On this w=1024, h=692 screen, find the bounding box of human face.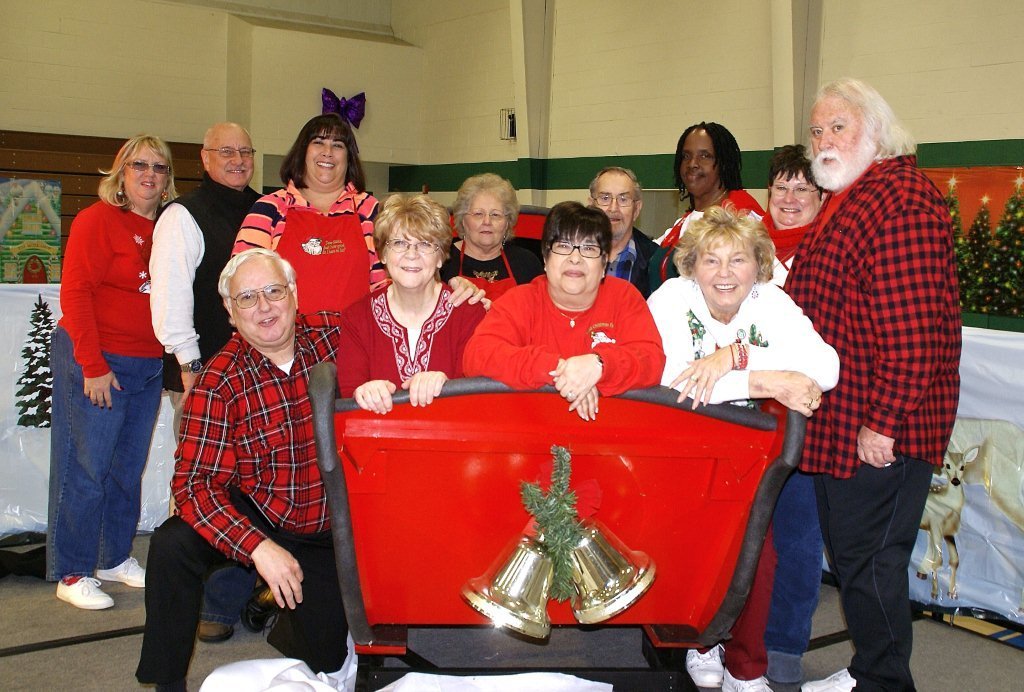
Bounding box: BBox(235, 254, 292, 347).
